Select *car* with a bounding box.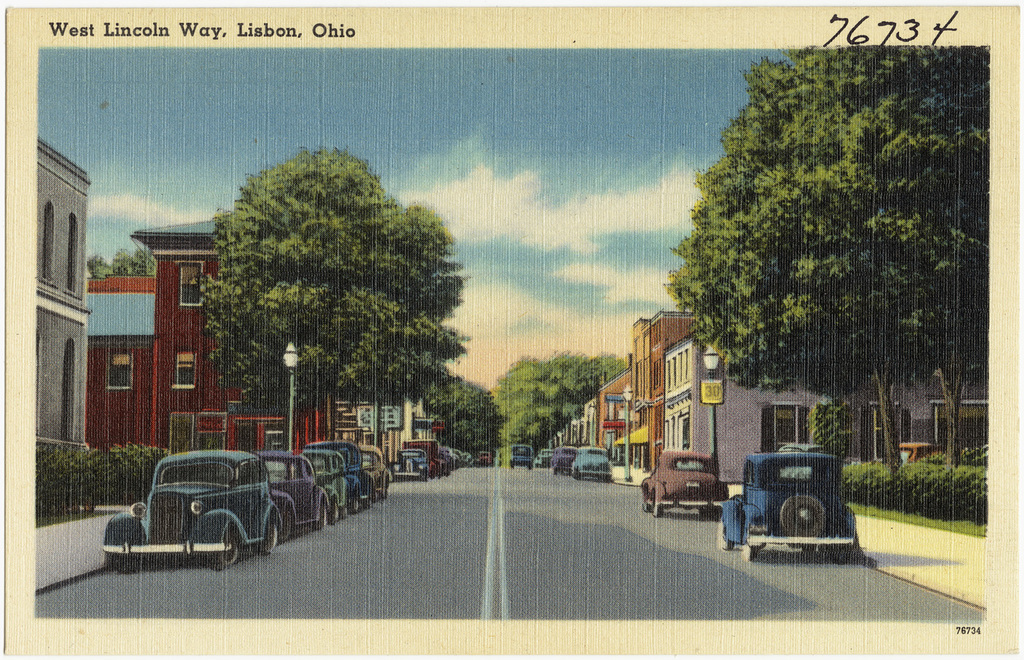
bbox=[507, 448, 534, 466].
